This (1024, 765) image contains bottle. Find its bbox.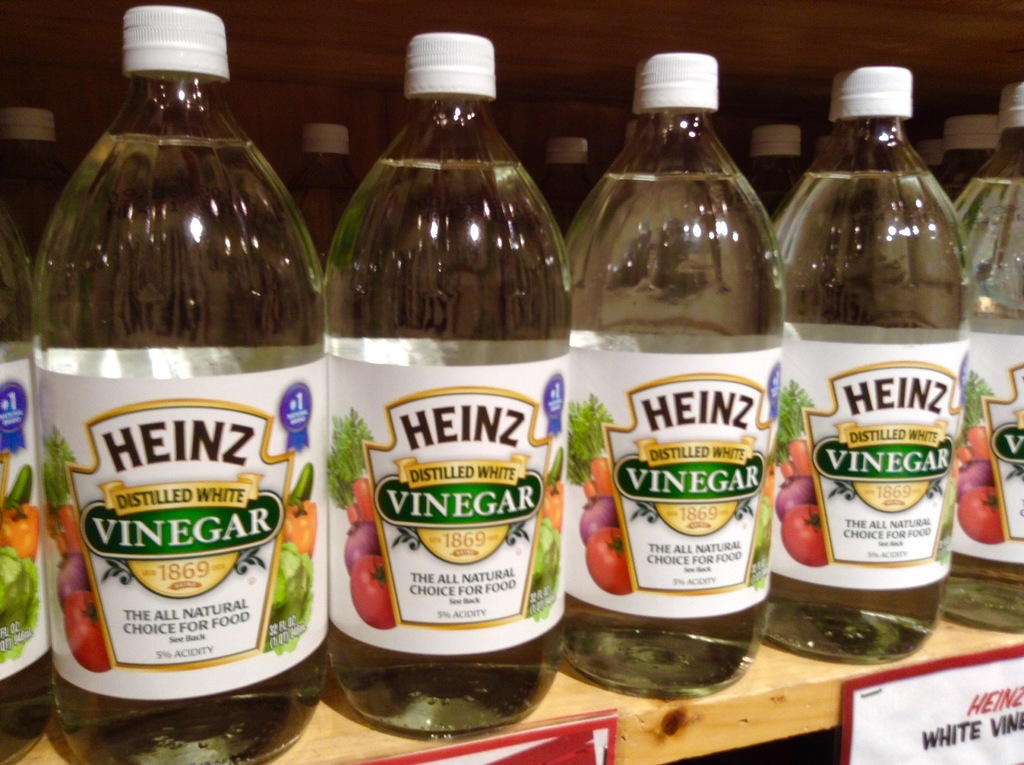
744 118 817 225.
